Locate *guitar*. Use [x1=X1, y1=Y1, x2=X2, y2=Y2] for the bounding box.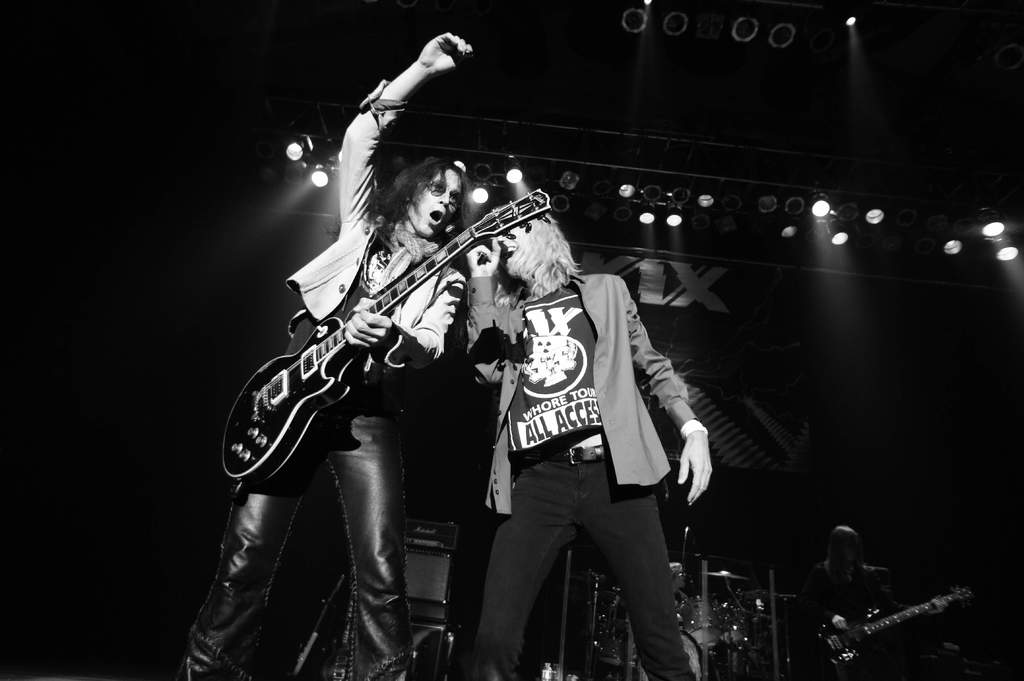
[x1=218, y1=178, x2=552, y2=481].
